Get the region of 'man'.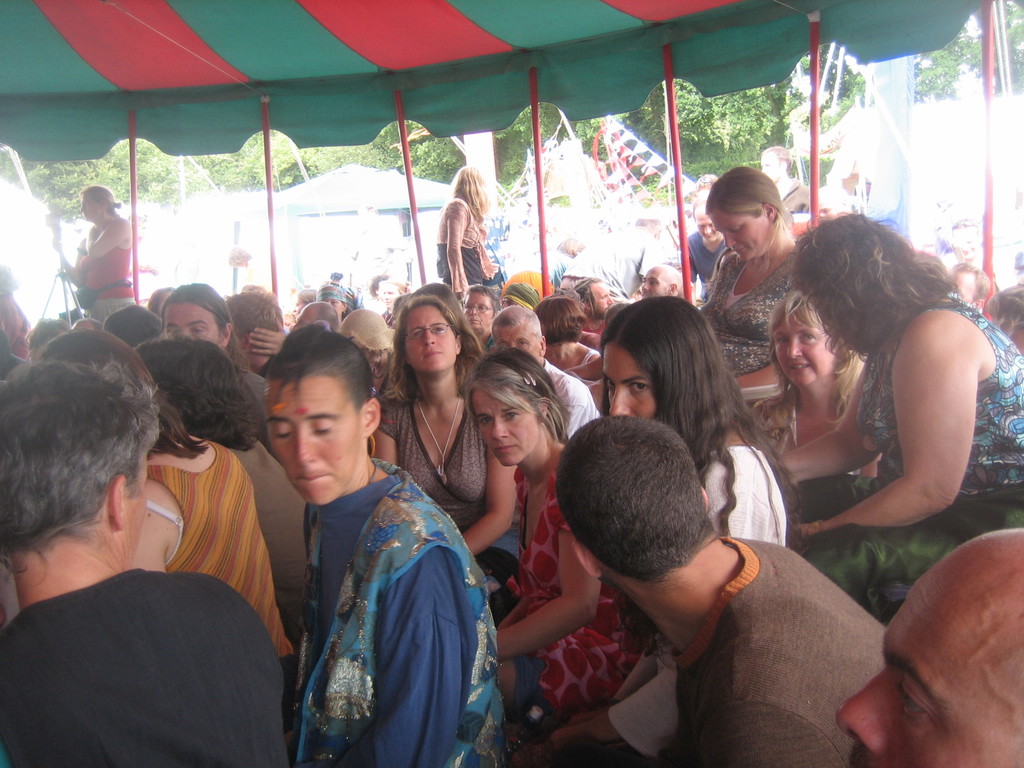
x1=233 y1=332 x2=506 y2=766.
